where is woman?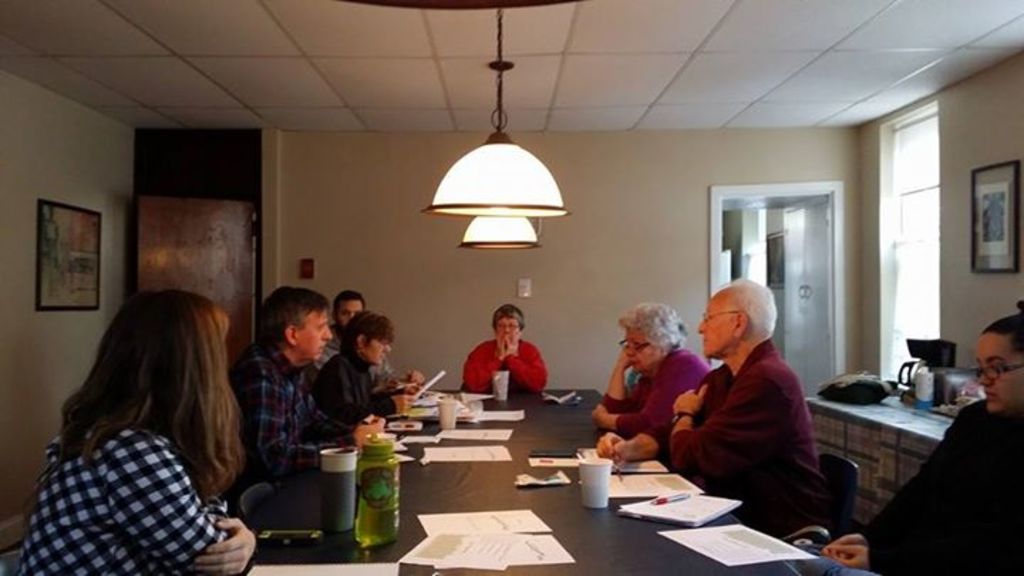
locate(814, 326, 1023, 575).
